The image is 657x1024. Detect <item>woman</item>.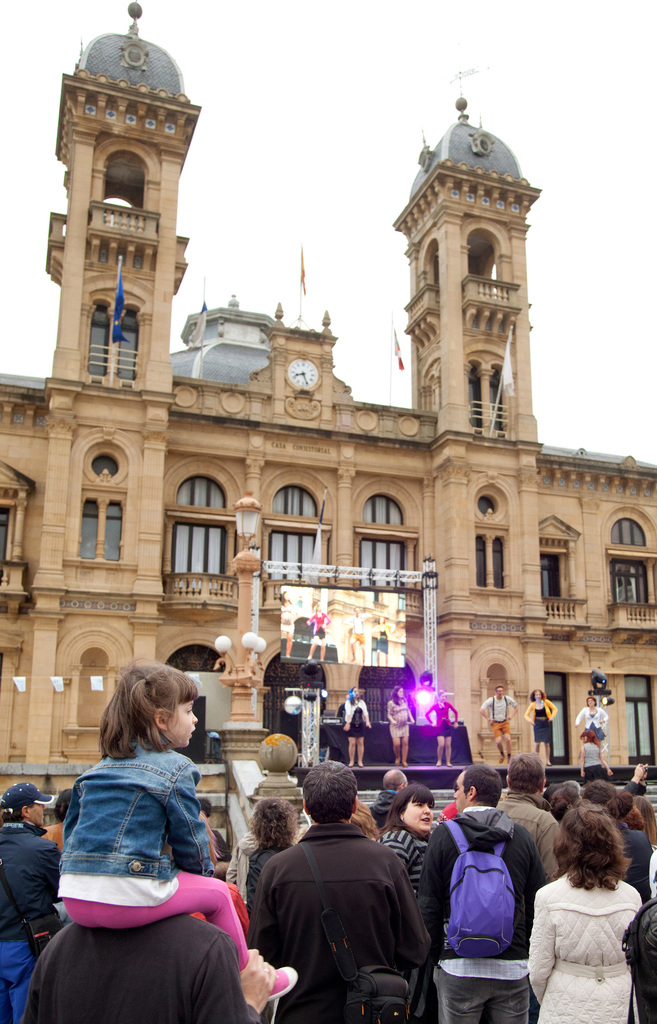
Detection: <bbox>281, 591, 298, 655</bbox>.
